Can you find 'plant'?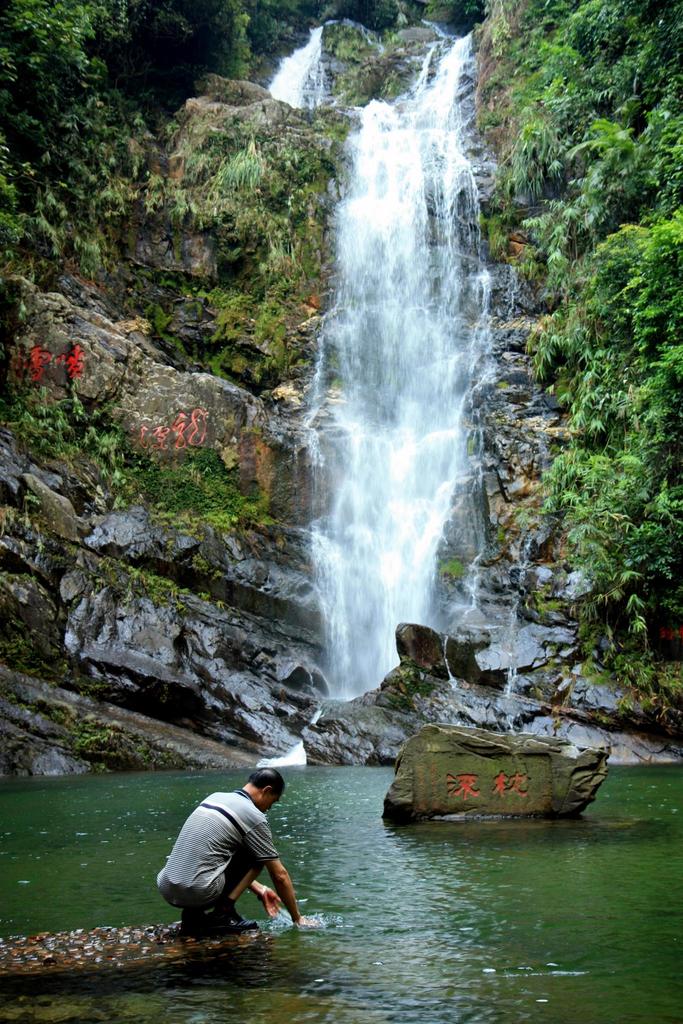
Yes, bounding box: box(0, 617, 124, 704).
